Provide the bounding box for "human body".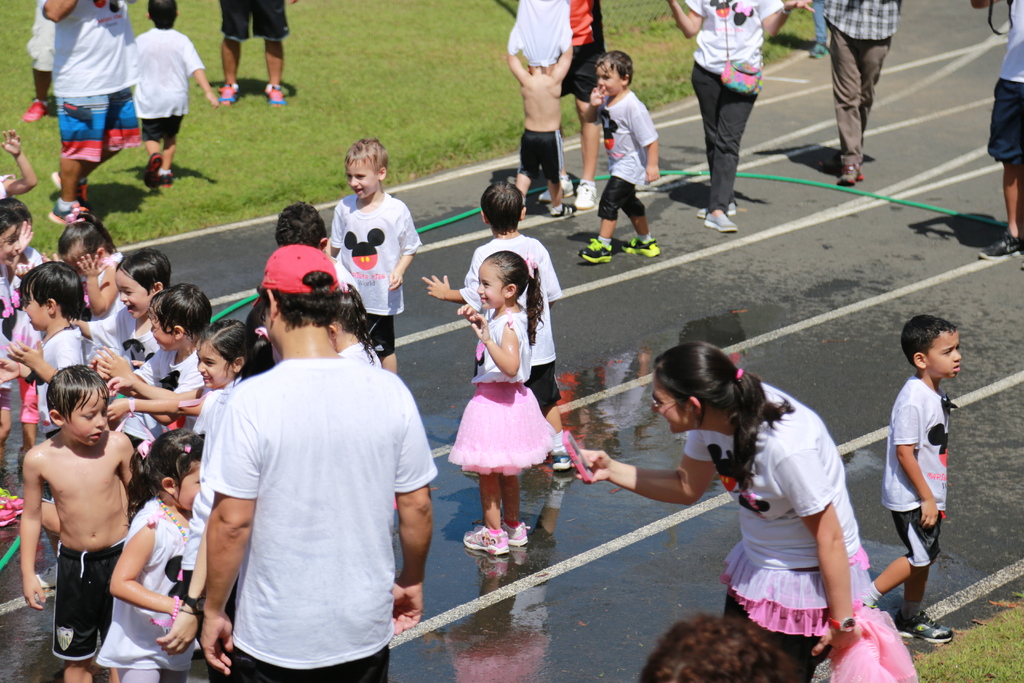
bbox=(570, 341, 902, 682).
